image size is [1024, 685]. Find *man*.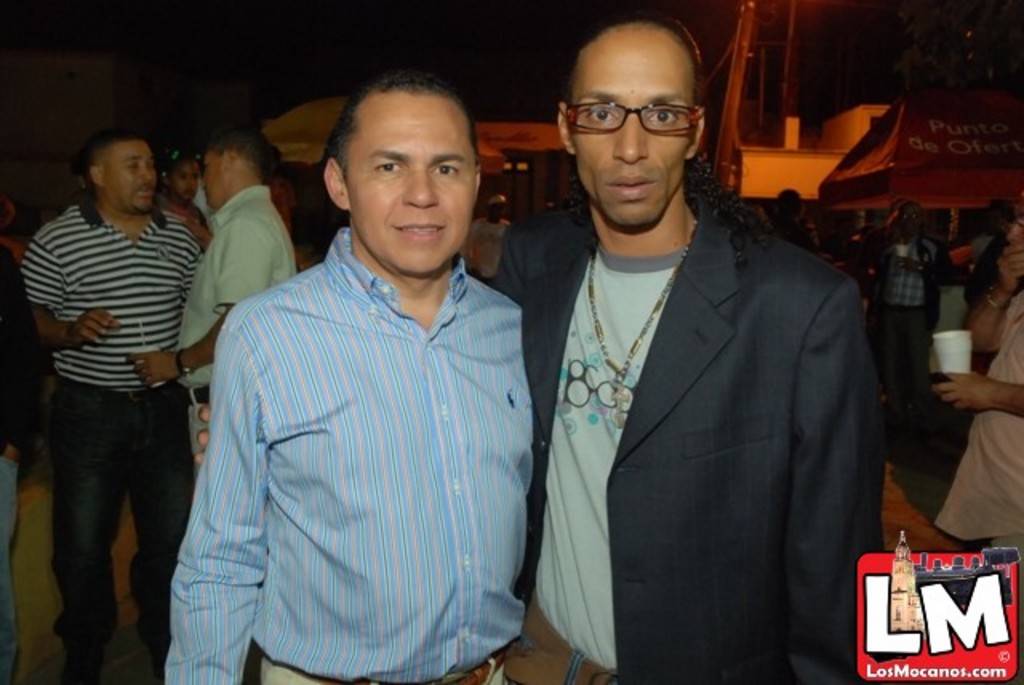
detection(923, 198, 1022, 679).
